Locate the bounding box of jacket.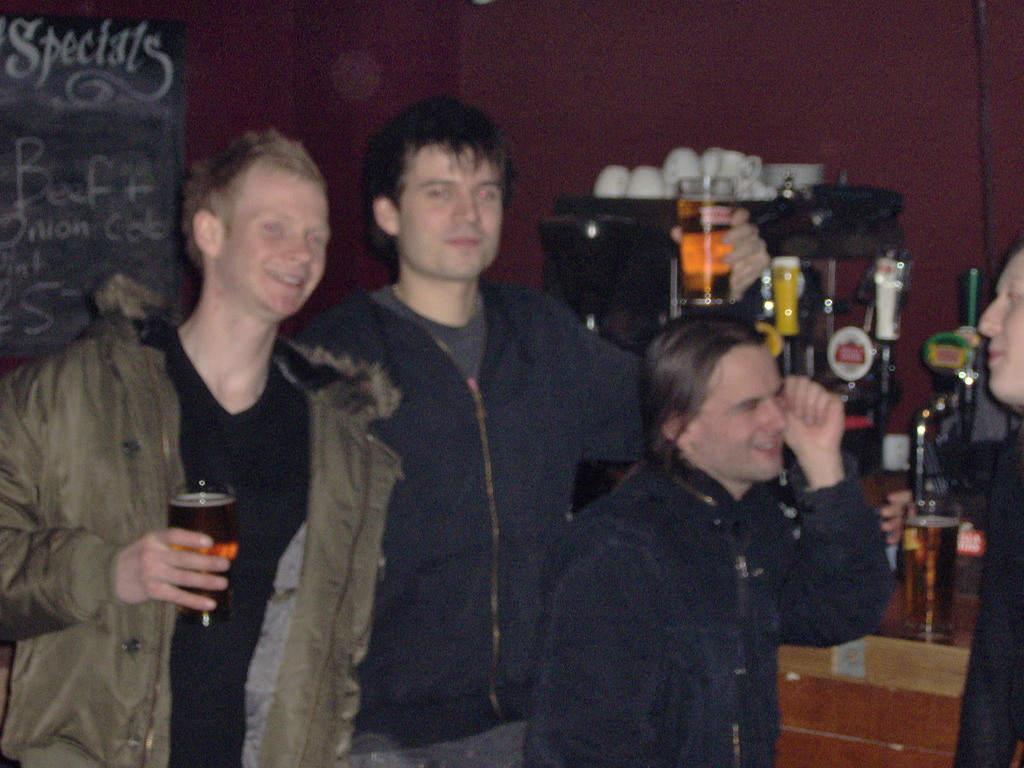
Bounding box: (300,209,627,710).
